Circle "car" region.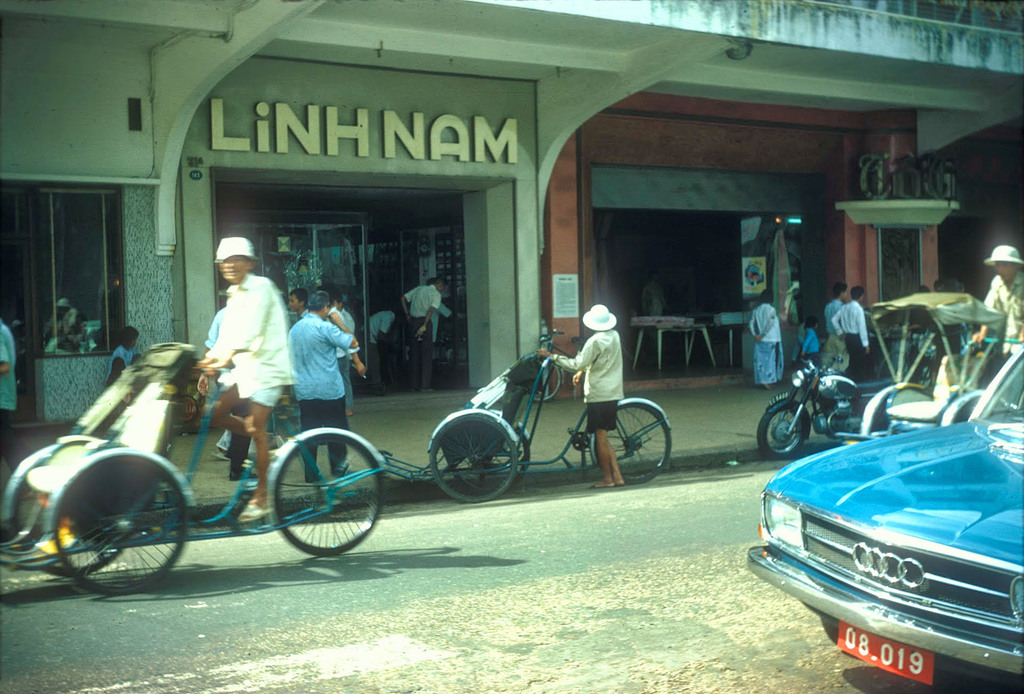
Region: l=748, t=347, r=1023, b=693.
